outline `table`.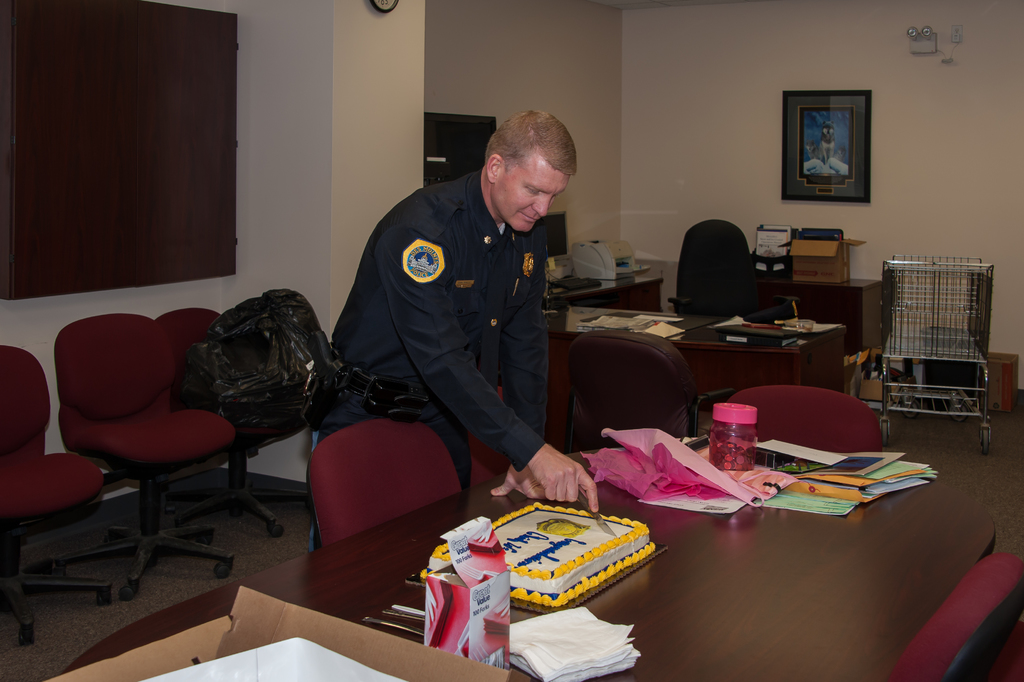
Outline: BBox(615, 240, 885, 368).
